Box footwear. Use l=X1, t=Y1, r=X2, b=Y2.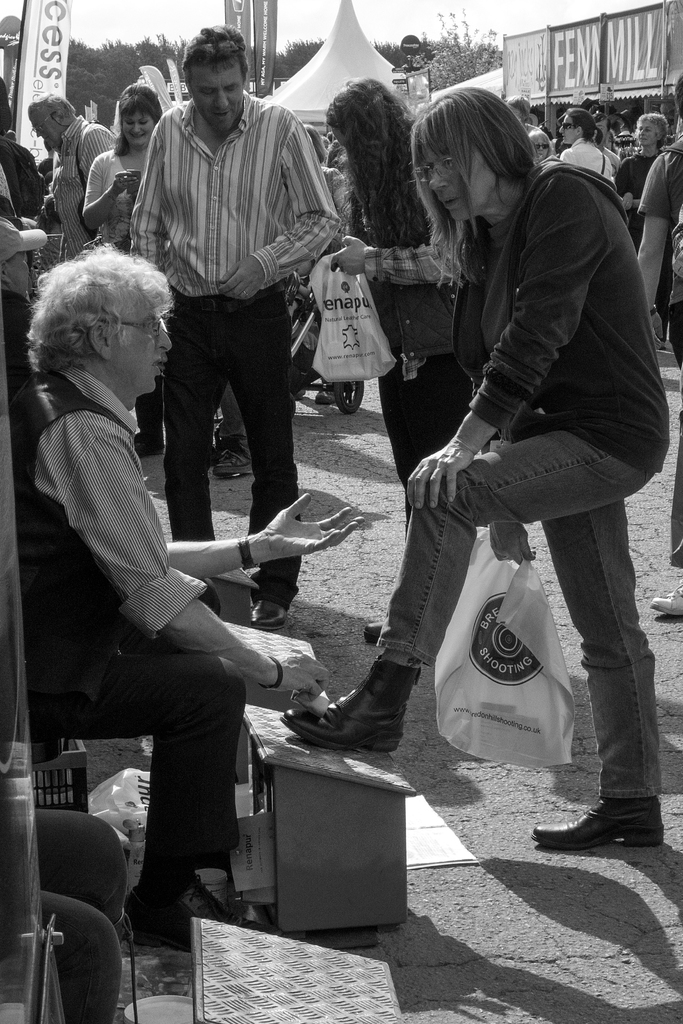
l=550, t=797, r=662, b=861.
